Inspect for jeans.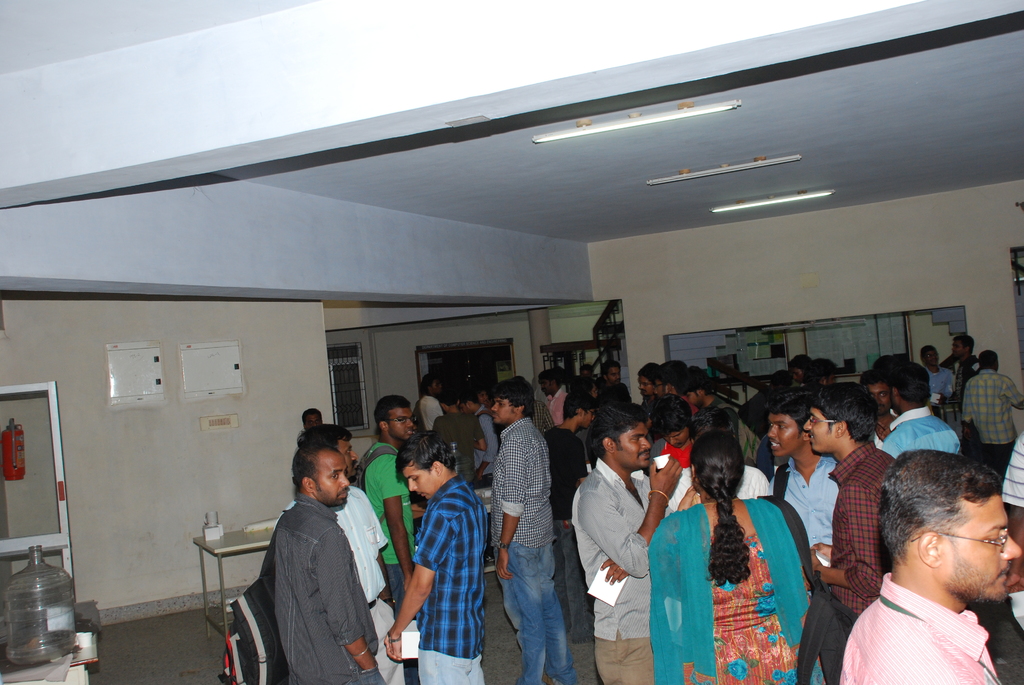
Inspection: Rect(415, 648, 487, 684).
